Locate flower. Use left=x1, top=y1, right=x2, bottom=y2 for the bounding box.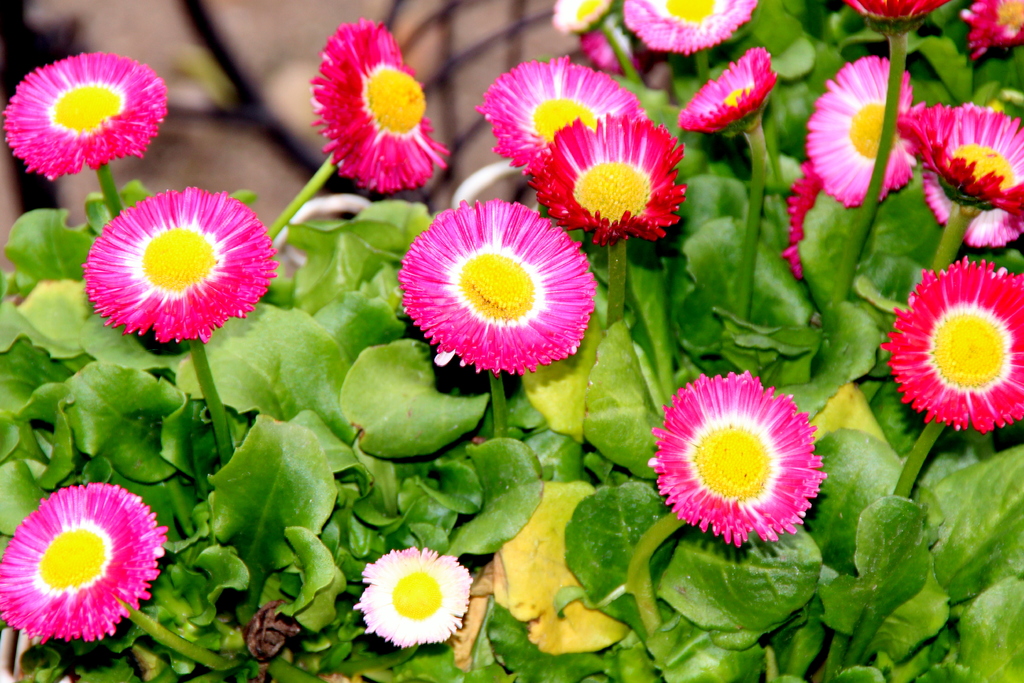
left=3, top=50, right=168, bottom=179.
